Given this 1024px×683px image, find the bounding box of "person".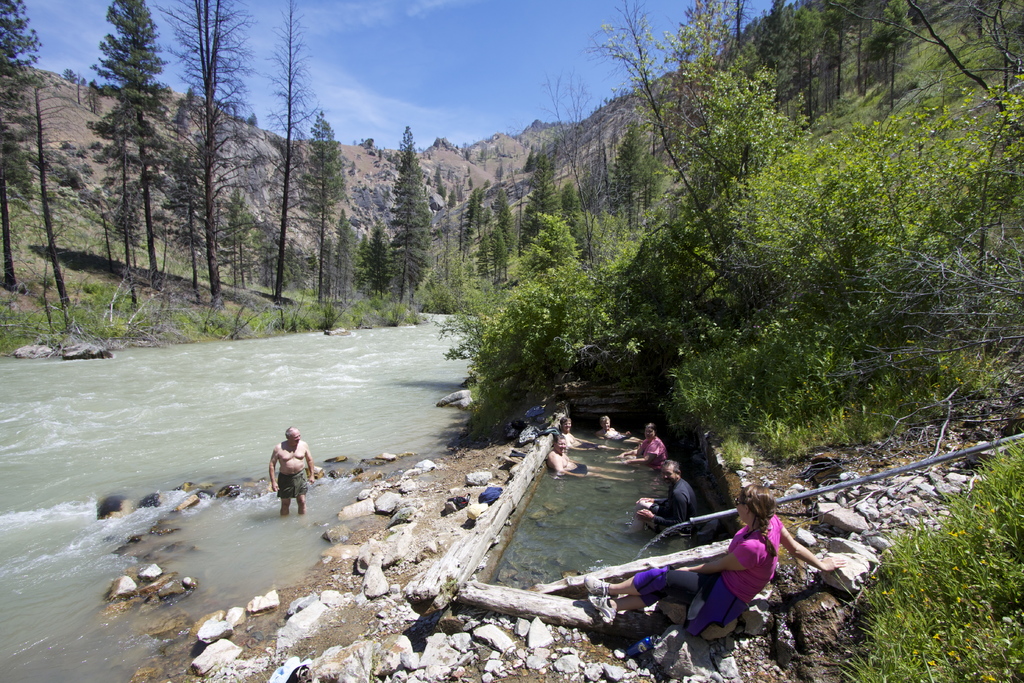
crop(547, 431, 635, 483).
